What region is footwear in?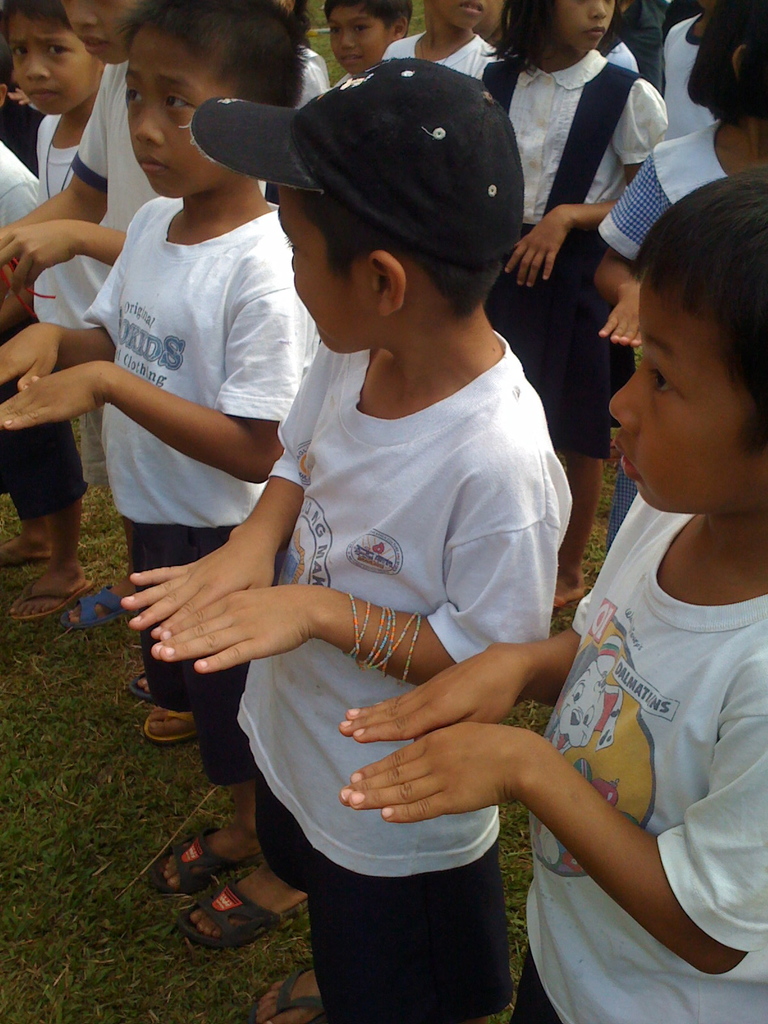
154/705/214/748.
